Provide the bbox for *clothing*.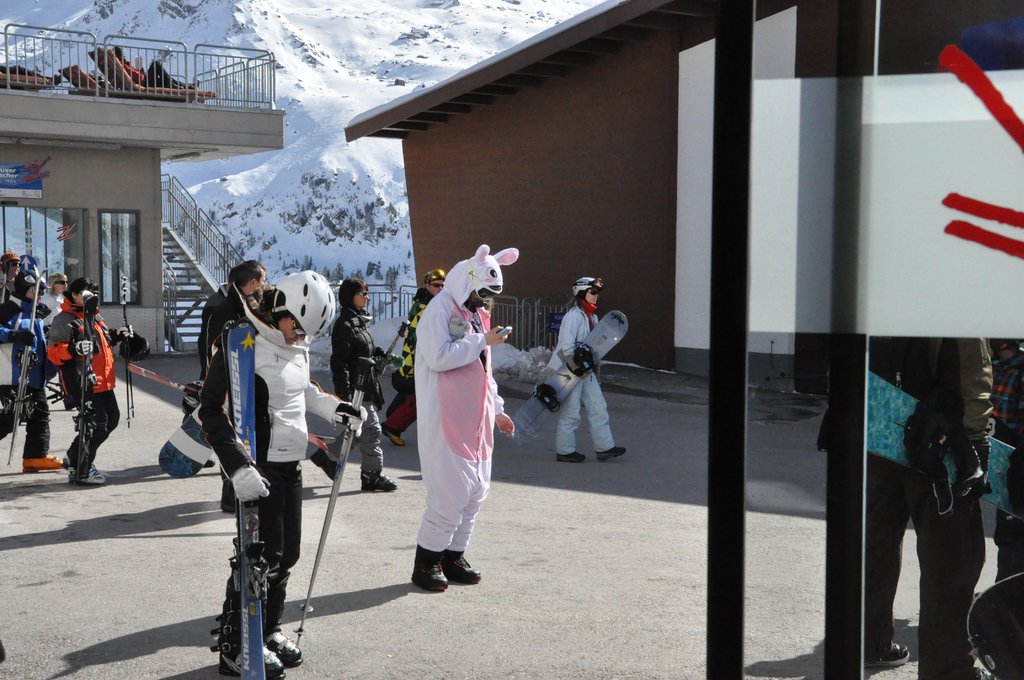
{"left": 382, "top": 294, "right": 432, "bottom": 436}.
